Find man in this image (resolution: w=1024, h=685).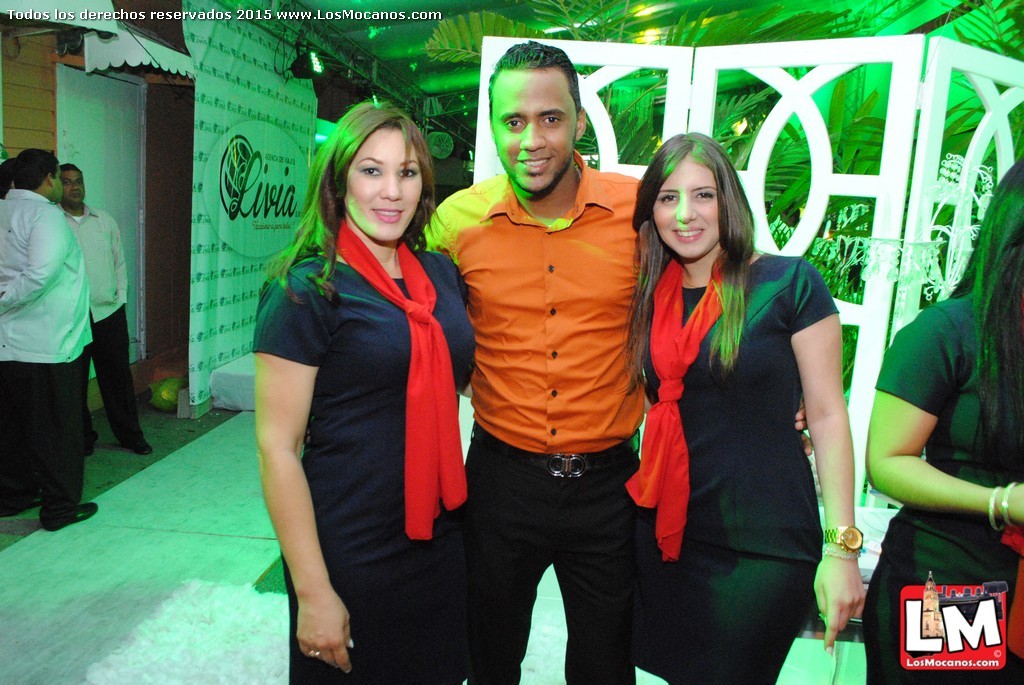
{"left": 55, "top": 161, "right": 159, "bottom": 453}.
